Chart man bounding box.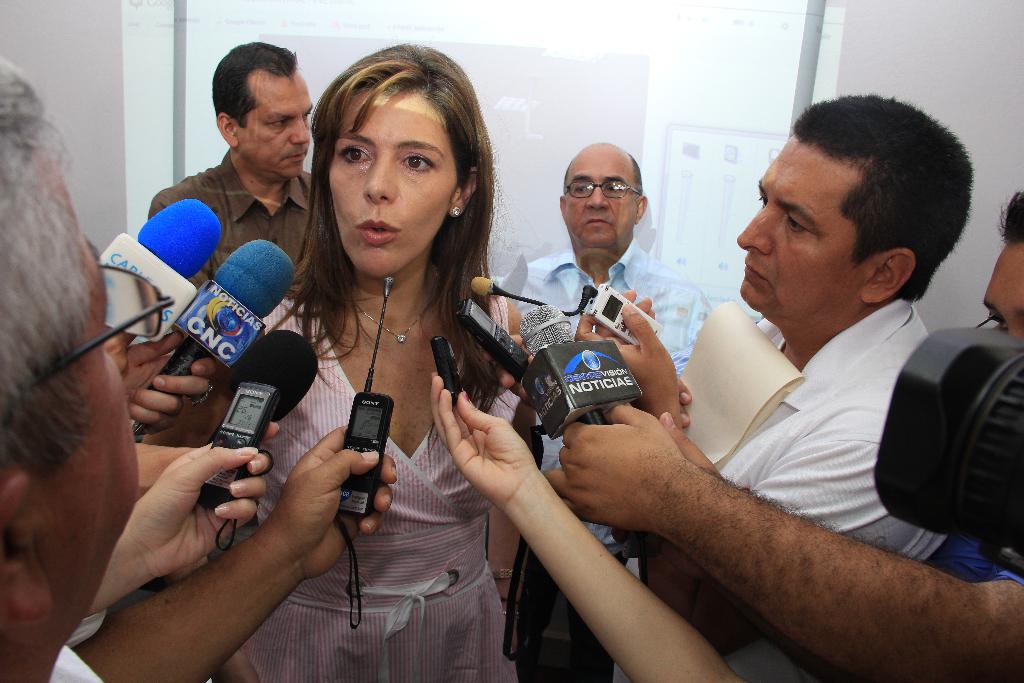
Charted: 0,56,400,682.
